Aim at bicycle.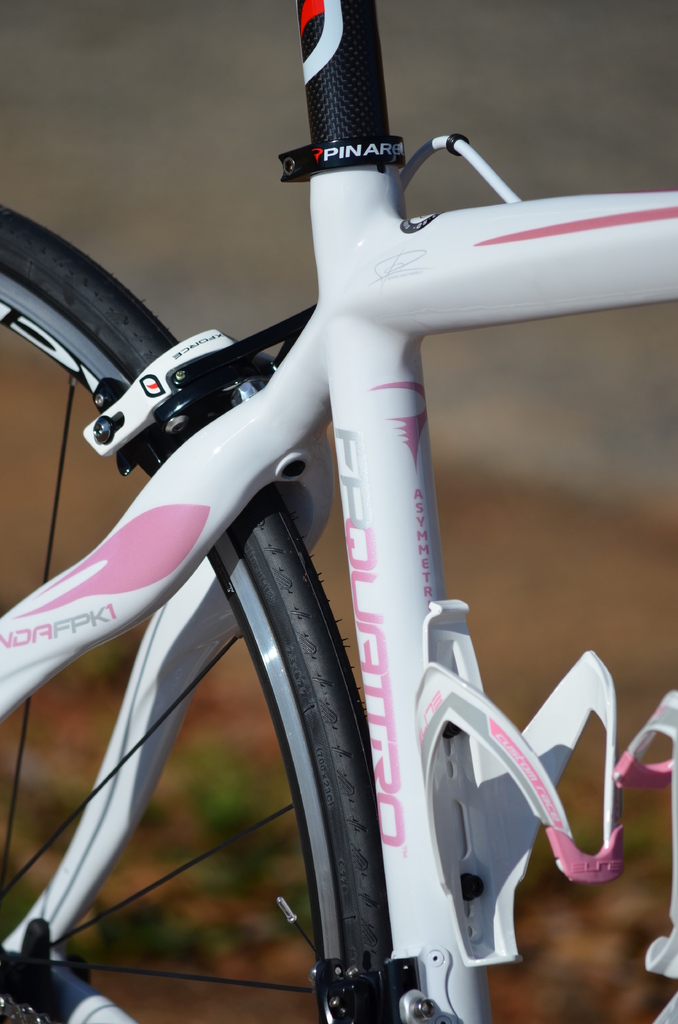
Aimed at box(0, 1, 677, 1023).
